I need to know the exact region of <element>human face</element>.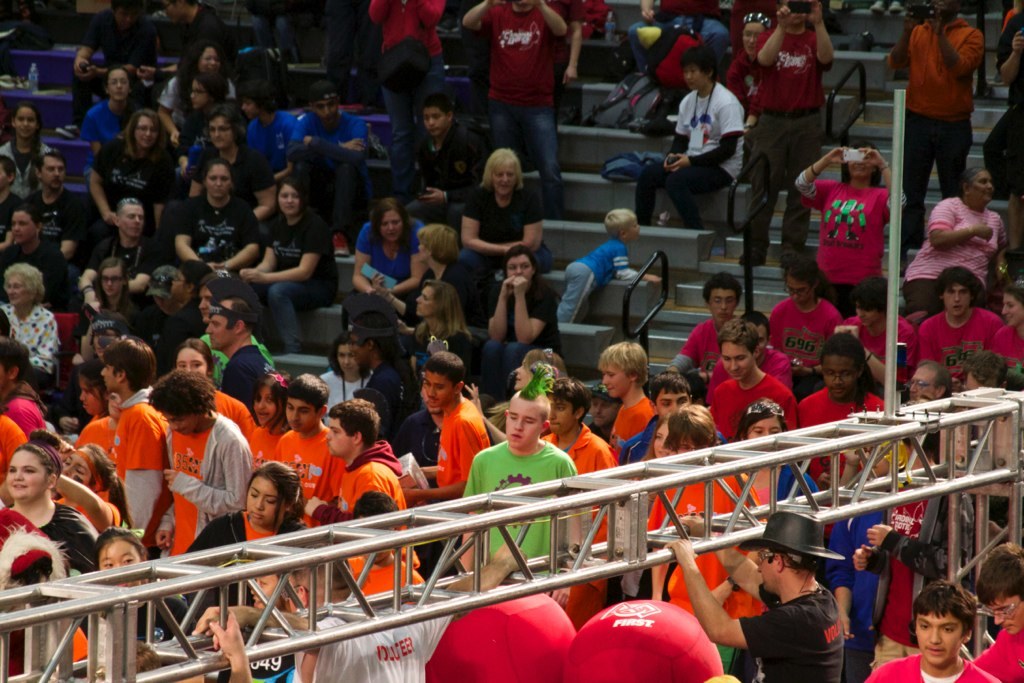
Region: box(651, 422, 667, 459).
